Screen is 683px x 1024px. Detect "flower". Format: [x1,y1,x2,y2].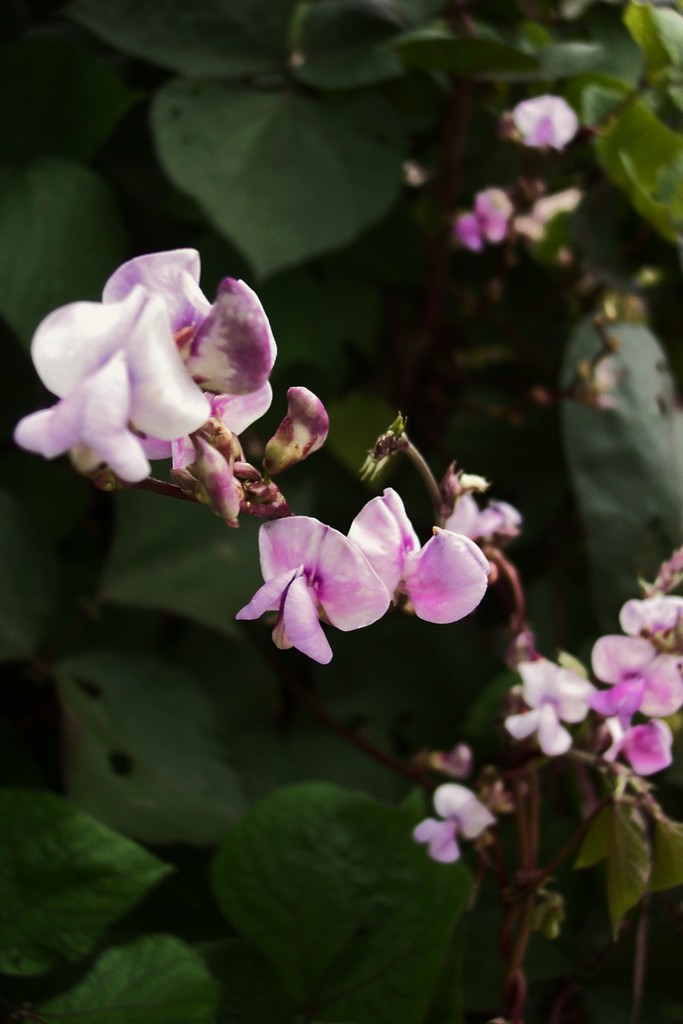
[237,517,391,668].
